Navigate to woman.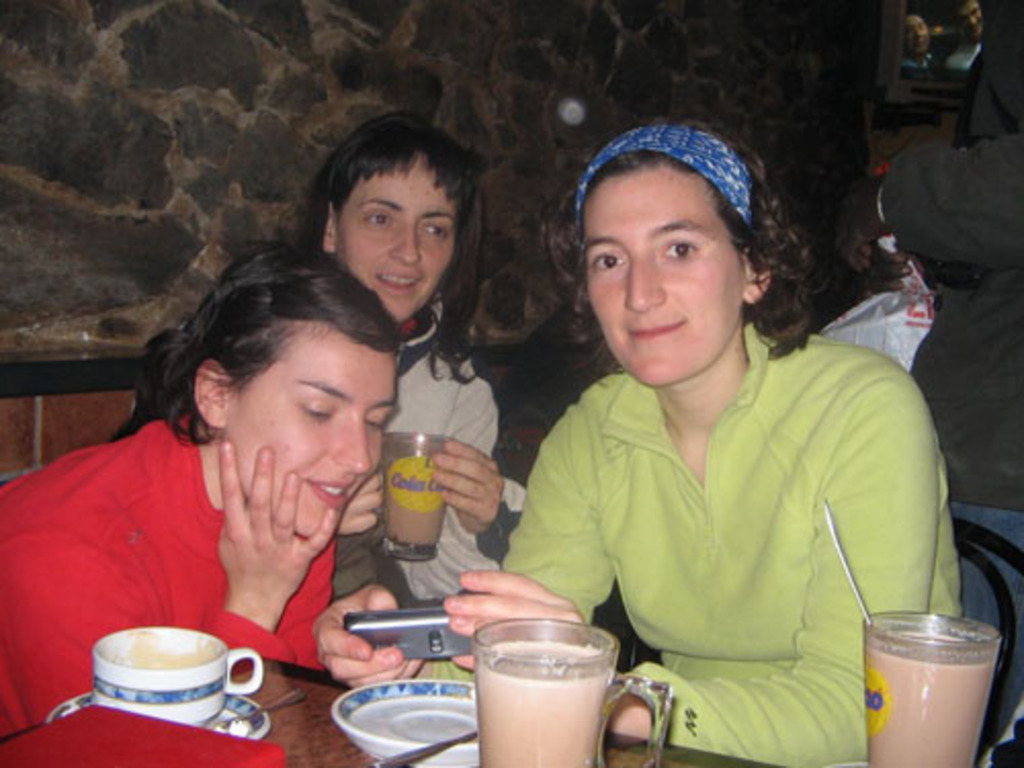
Navigation target: select_region(301, 109, 514, 608).
